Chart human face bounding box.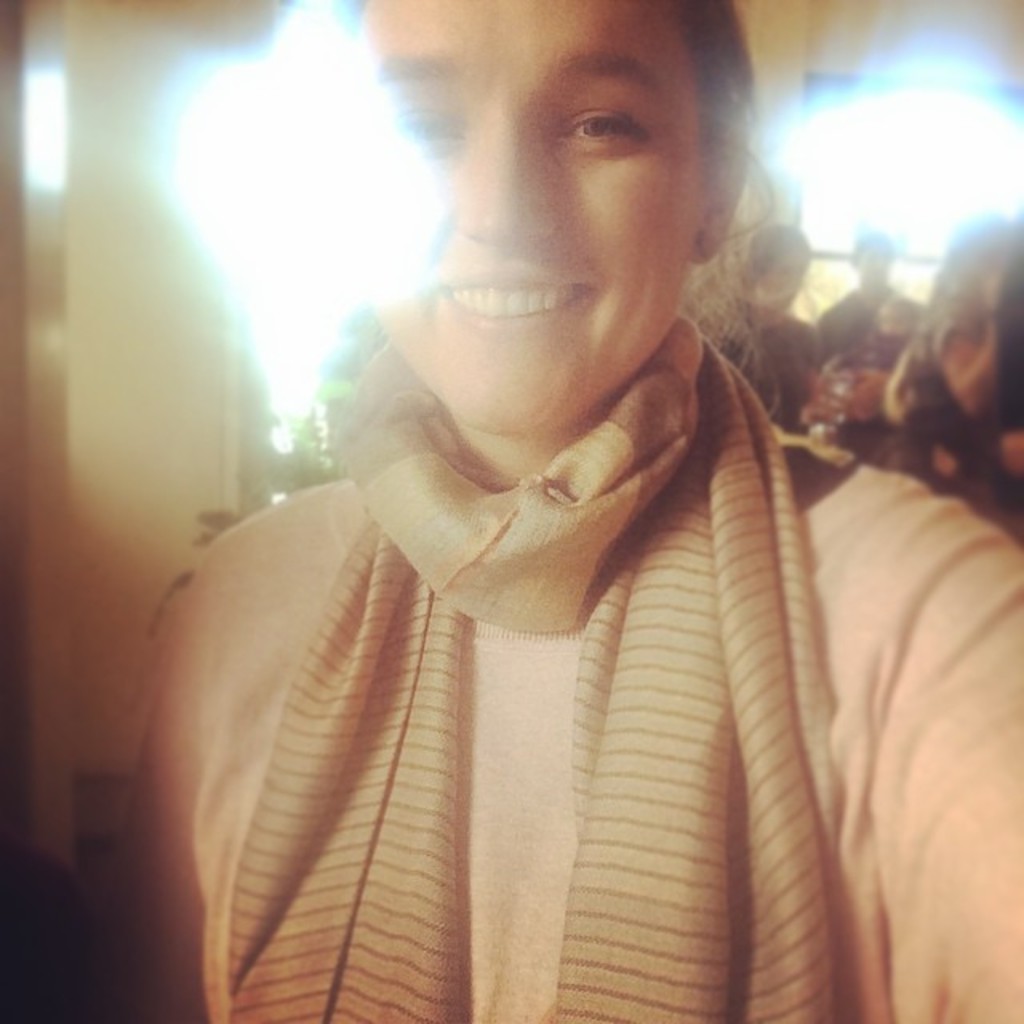
Charted: bbox=[342, 0, 688, 437].
